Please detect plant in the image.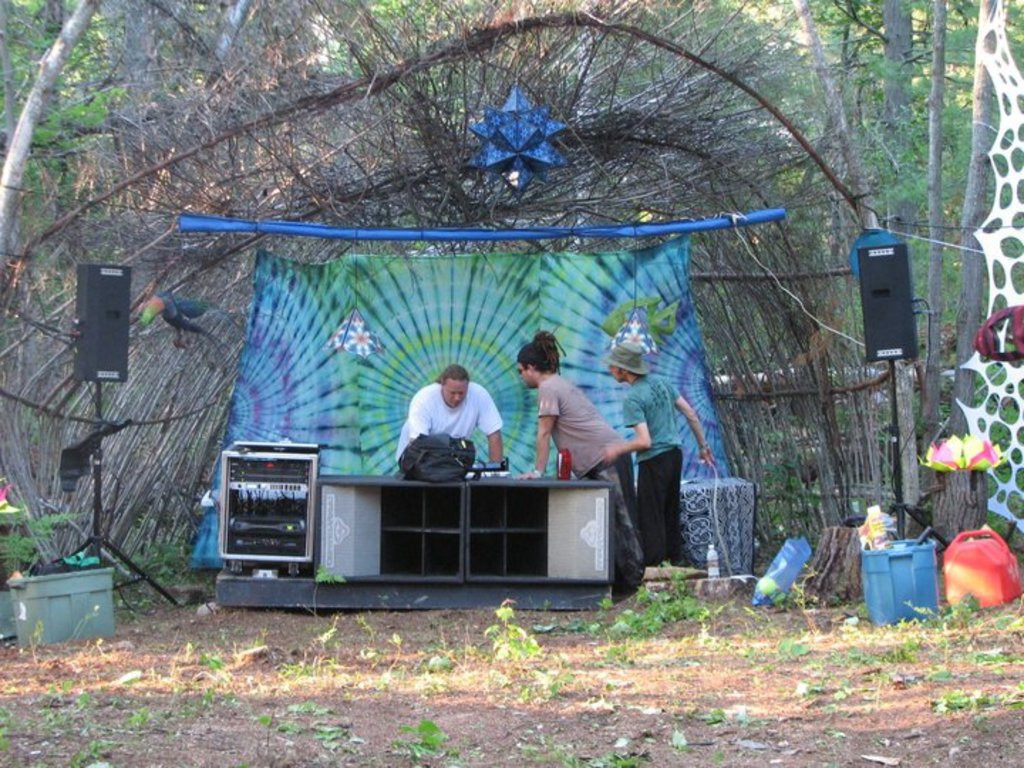
box=[313, 566, 343, 582].
